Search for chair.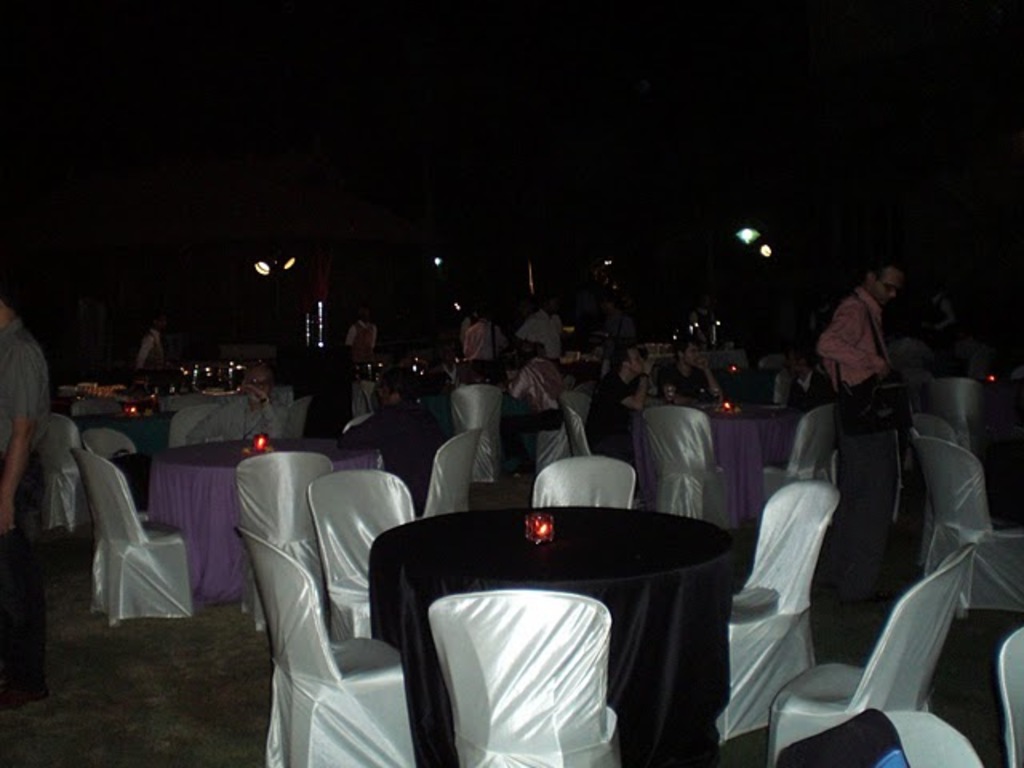
Found at 638, 402, 736, 538.
